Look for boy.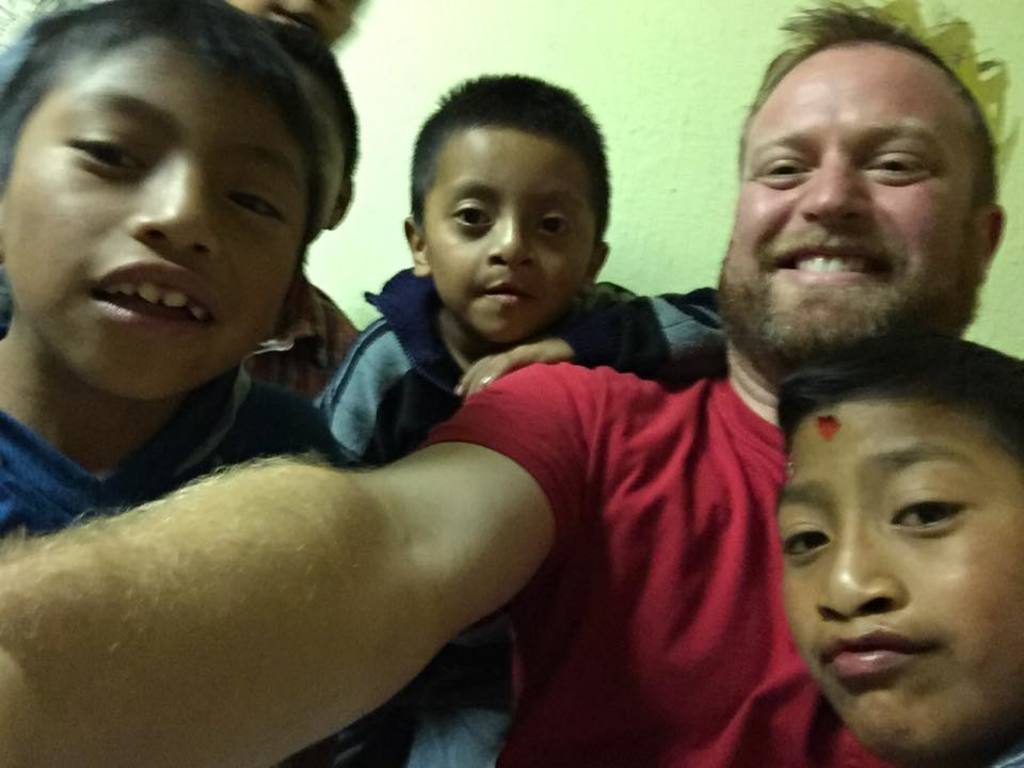
Found: pyautogui.locateOnScreen(0, 0, 329, 527).
